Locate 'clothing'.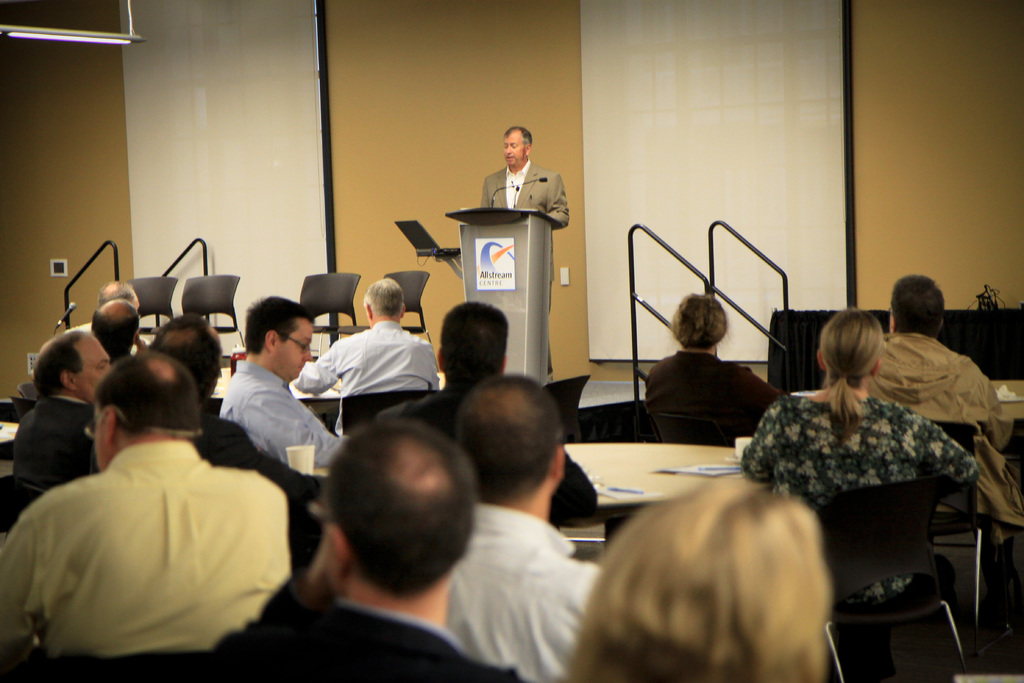
Bounding box: x1=430 y1=488 x2=602 y2=682.
